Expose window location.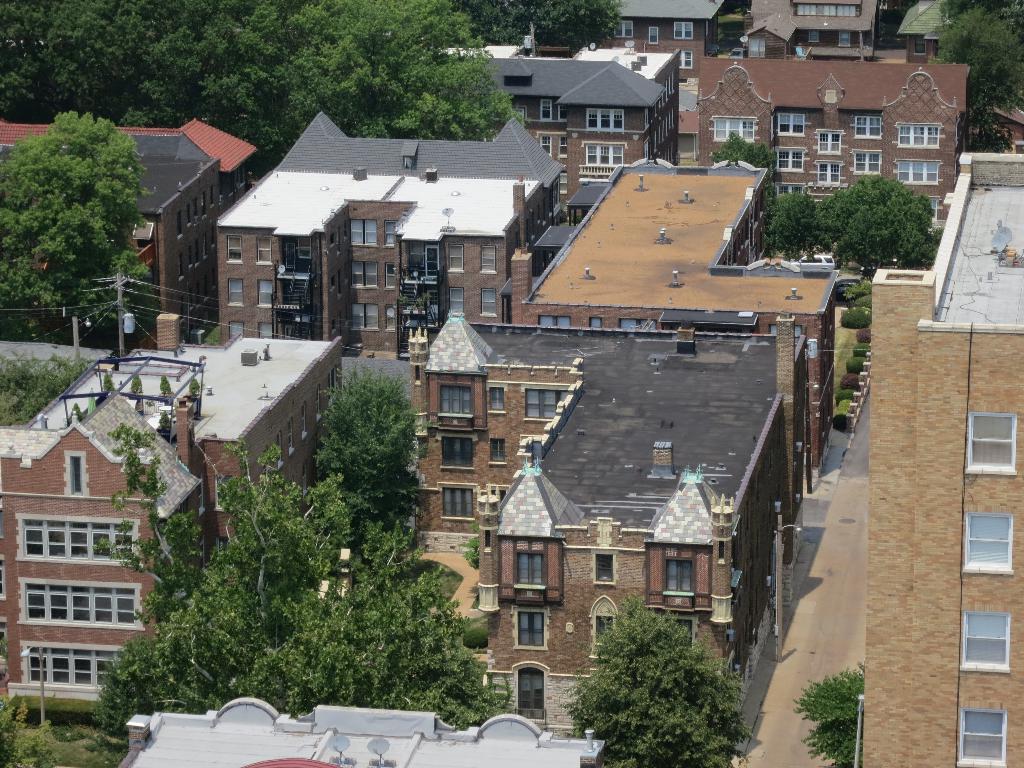
Exposed at 842 30 847 45.
